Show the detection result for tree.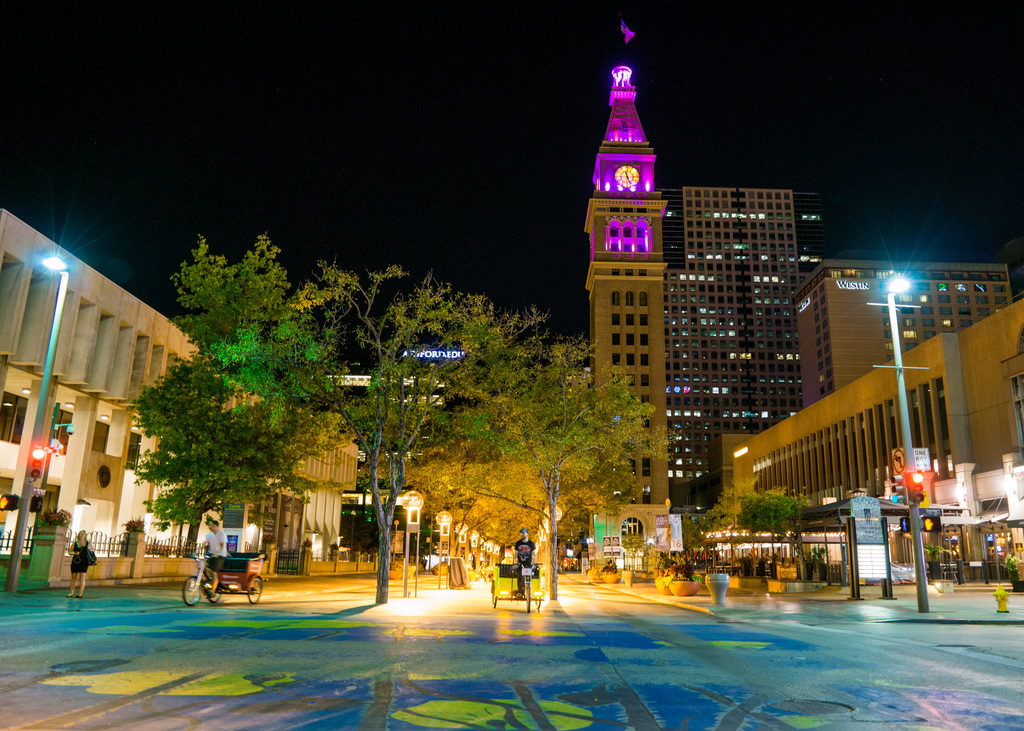
detection(672, 491, 730, 565).
